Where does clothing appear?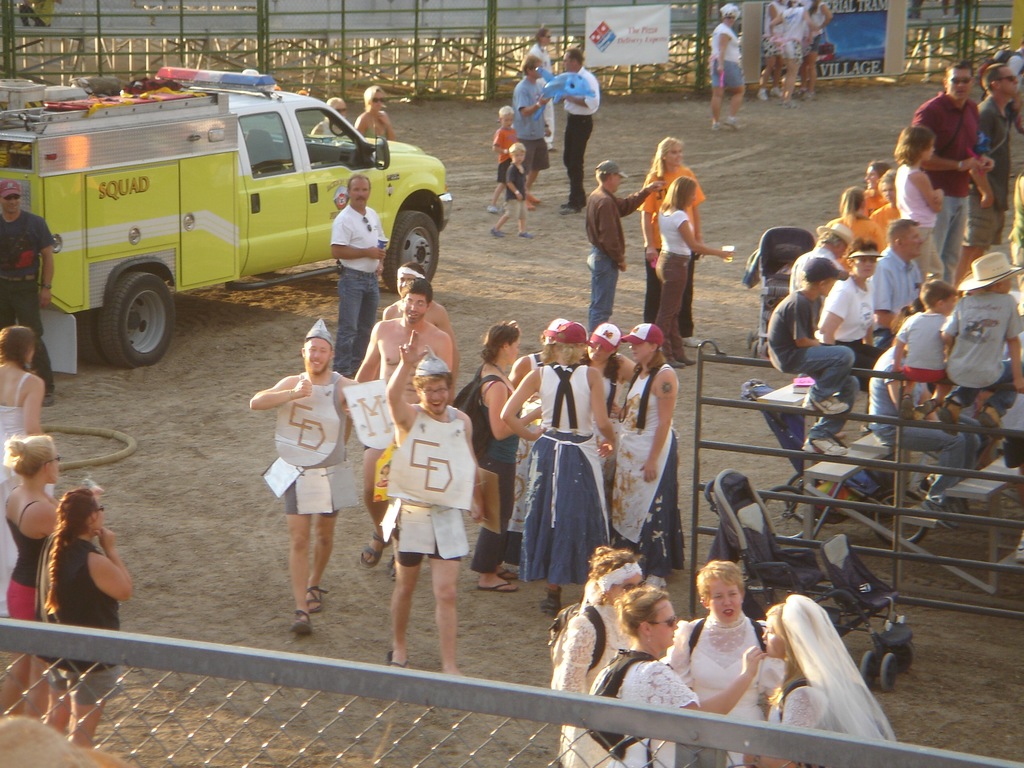
Appears at select_region(511, 77, 551, 177).
